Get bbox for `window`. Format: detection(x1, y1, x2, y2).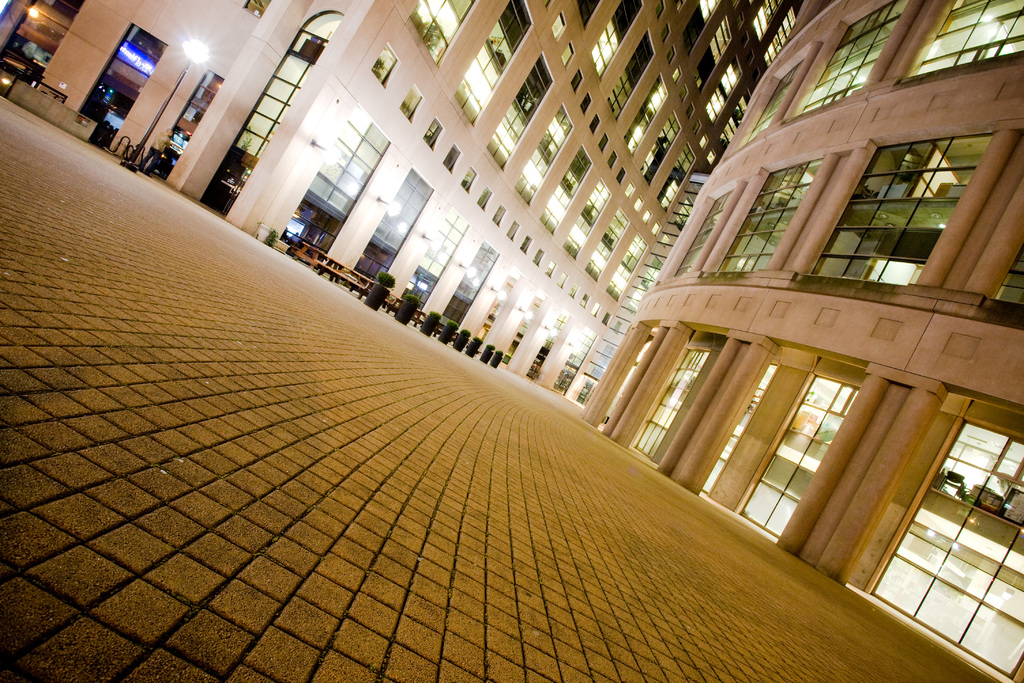
detection(557, 172, 609, 261).
